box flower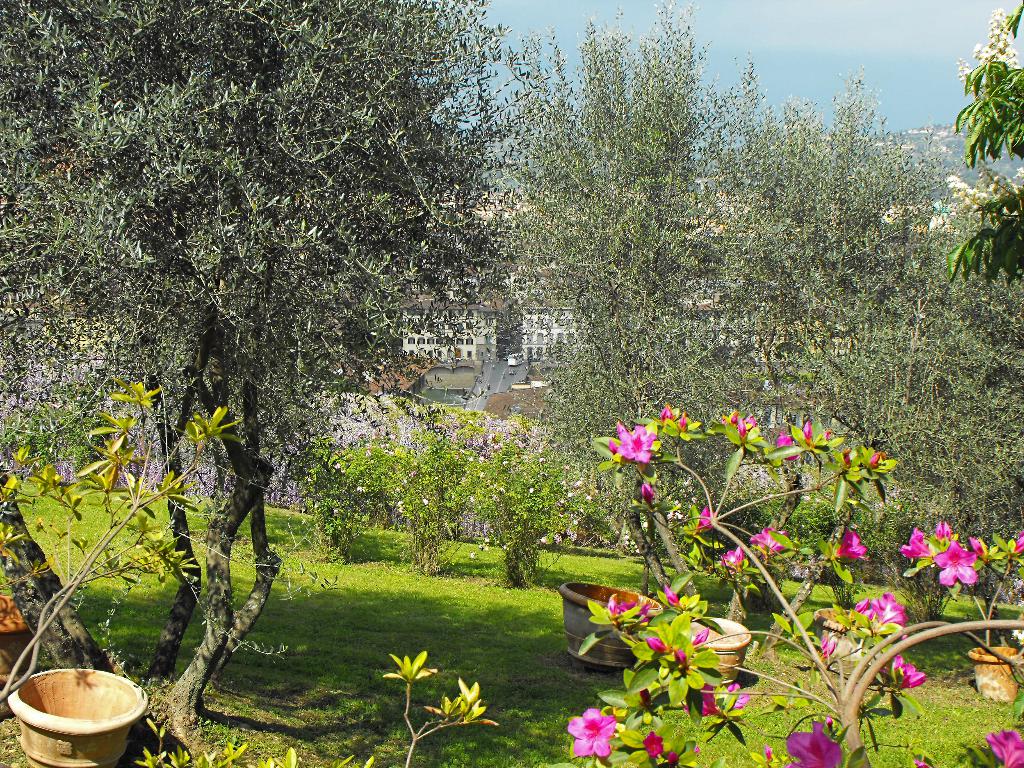
675/413/698/430
